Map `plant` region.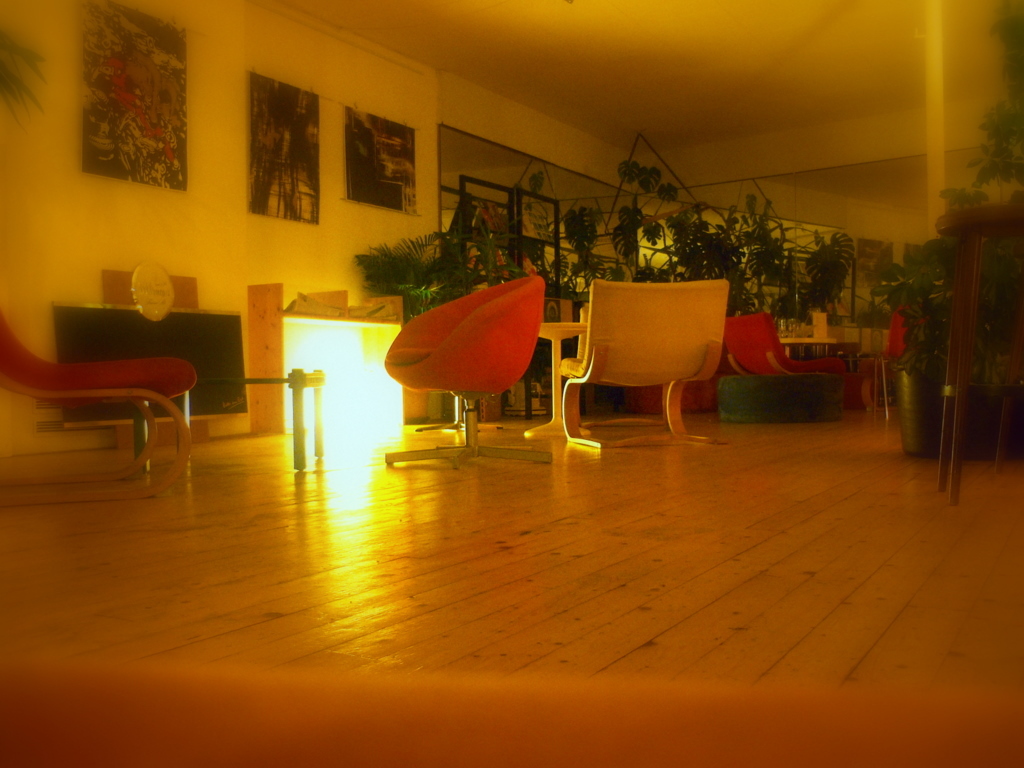
Mapped to <box>342,230,517,376</box>.
